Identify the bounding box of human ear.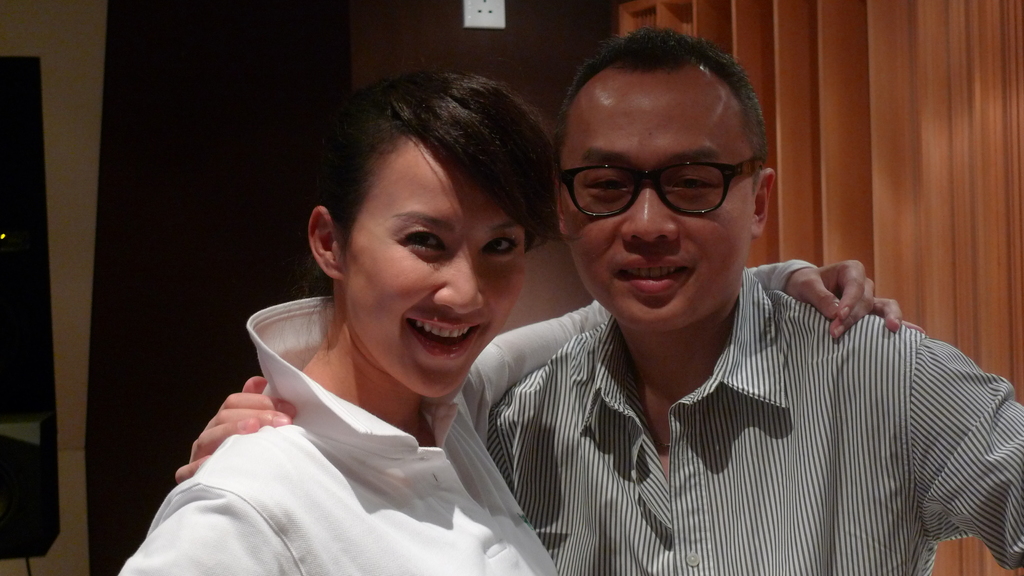
(left=554, top=185, right=564, bottom=235).
